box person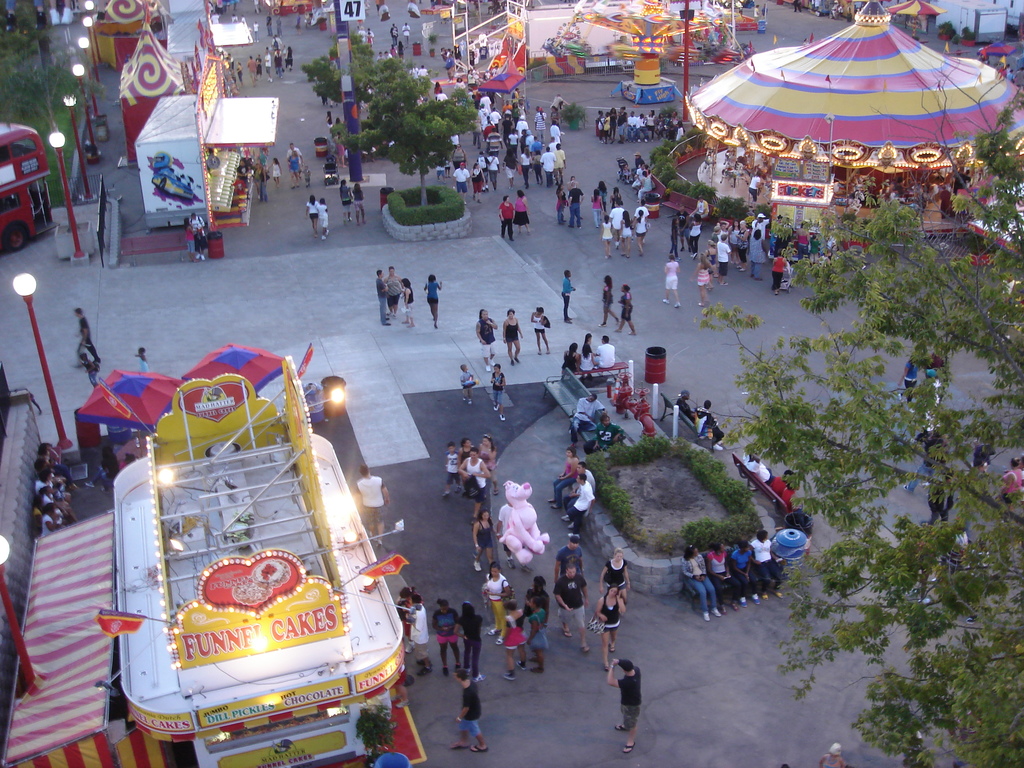
box(529, 306, 549, 351)
